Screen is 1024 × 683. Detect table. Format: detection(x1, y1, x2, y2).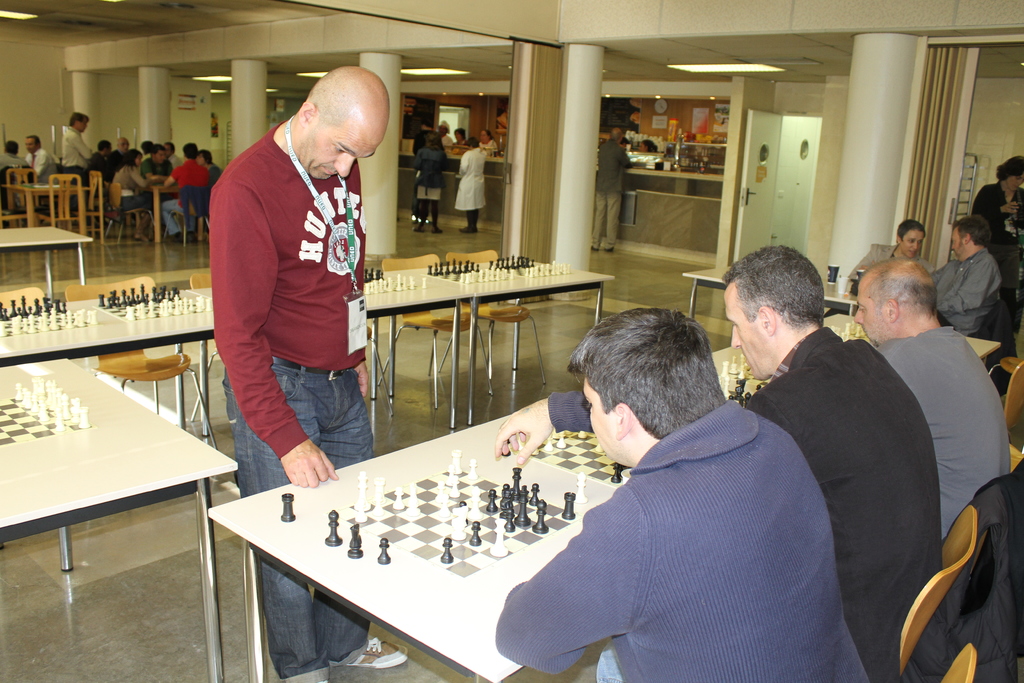
detection(426, 248, 608, 373).
